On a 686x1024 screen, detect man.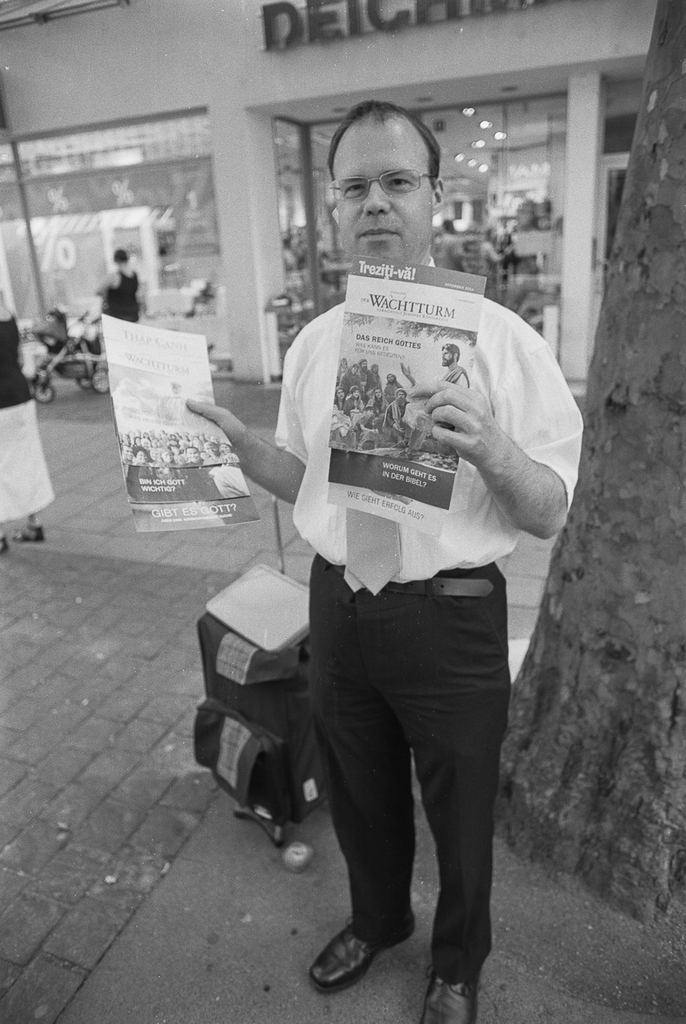
[233,152,579,1014].
